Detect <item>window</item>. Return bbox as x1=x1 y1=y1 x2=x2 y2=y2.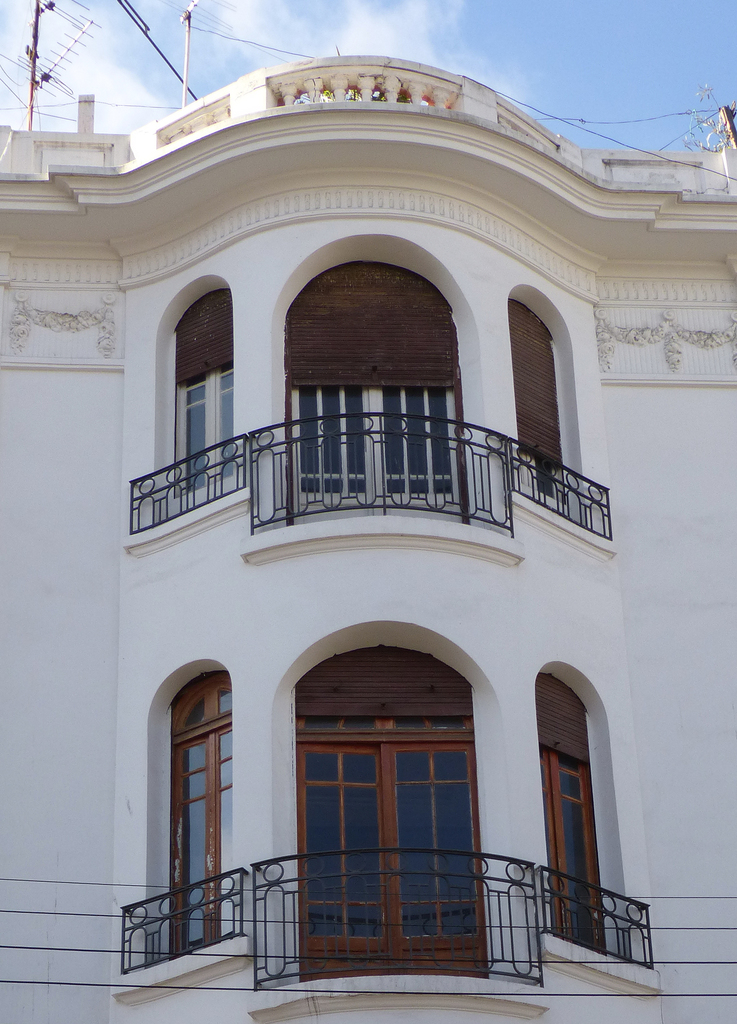
x1=283 y1=641 x2=500 y2=966.
